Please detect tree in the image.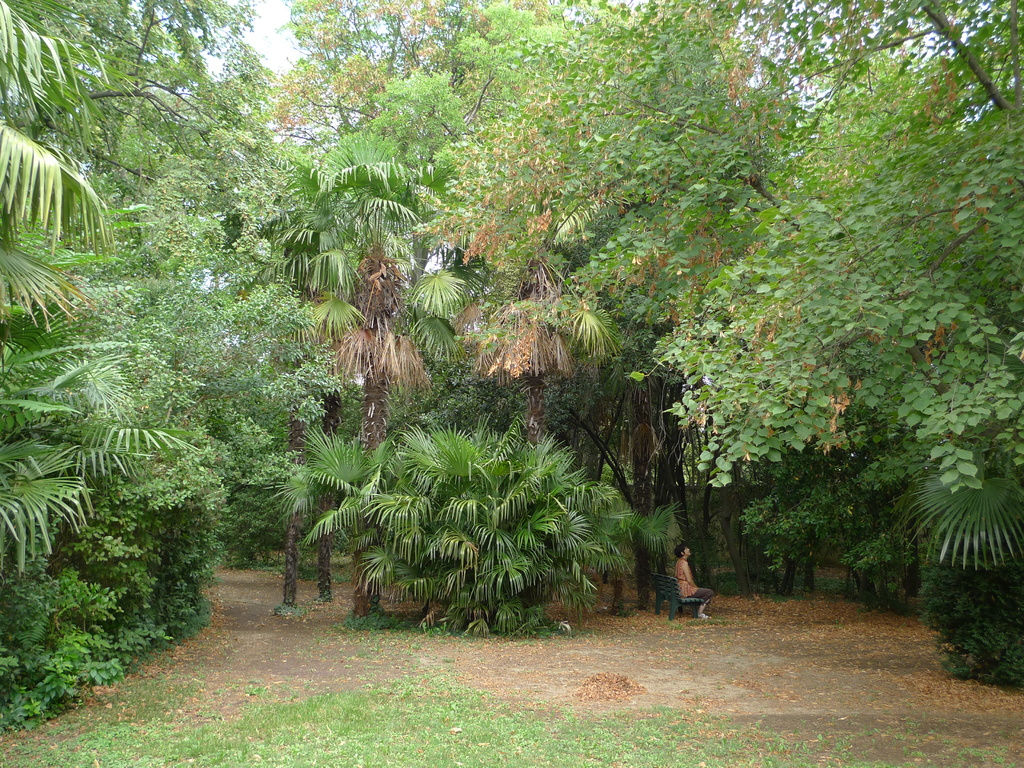
<bbox>266, 416, 644, 623</bbox>.
